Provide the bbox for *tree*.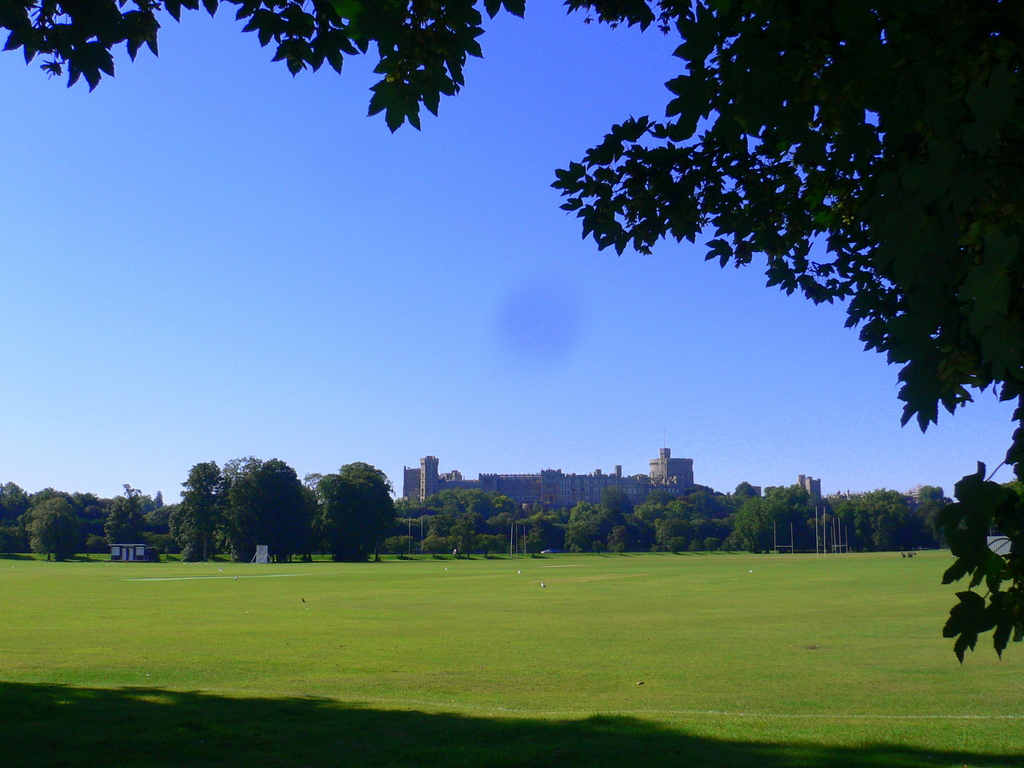
(x1=0, y1=0, x2=1022, y2=658).
